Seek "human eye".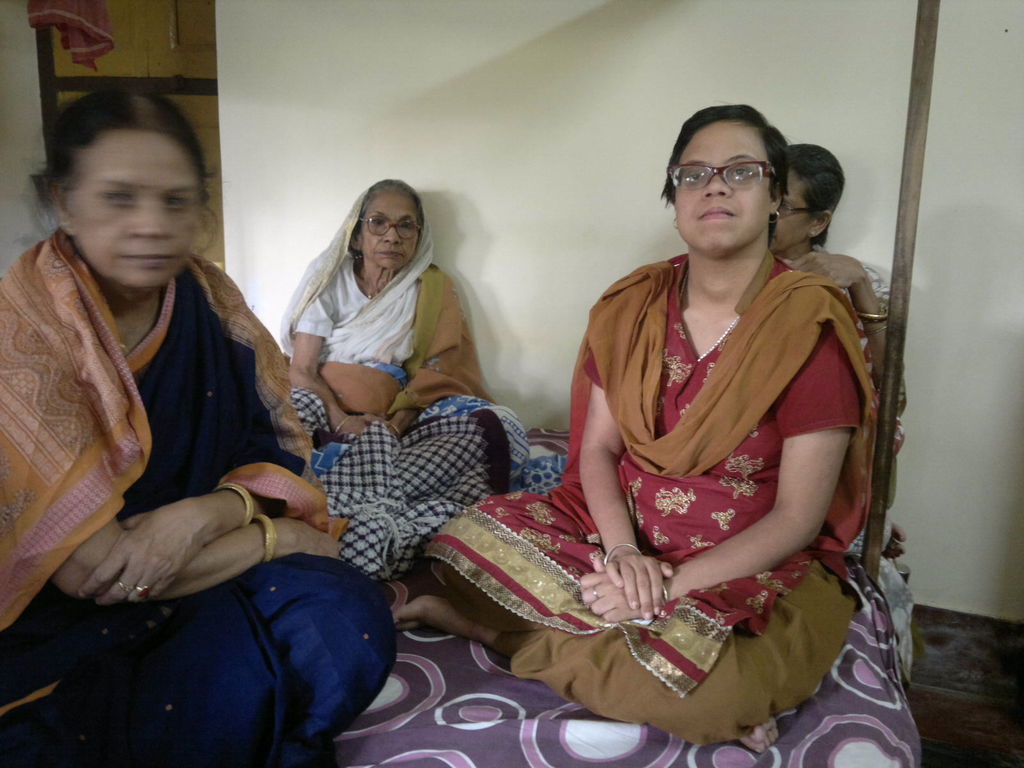
164/193/195/216.
